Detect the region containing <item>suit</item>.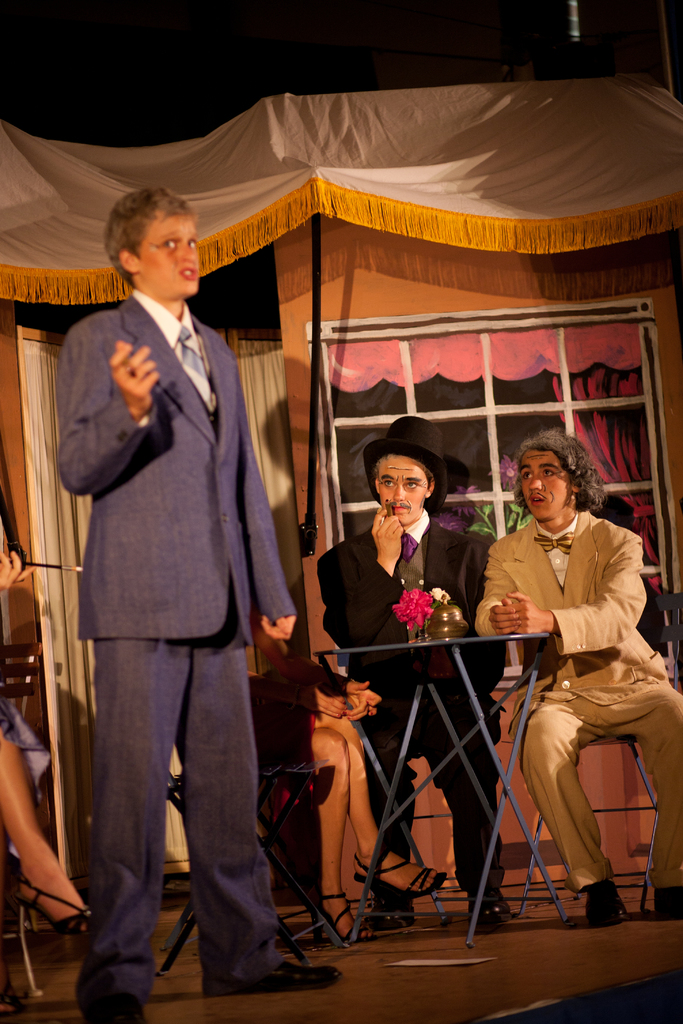
<region>309, 508, 491, 882</region>.
